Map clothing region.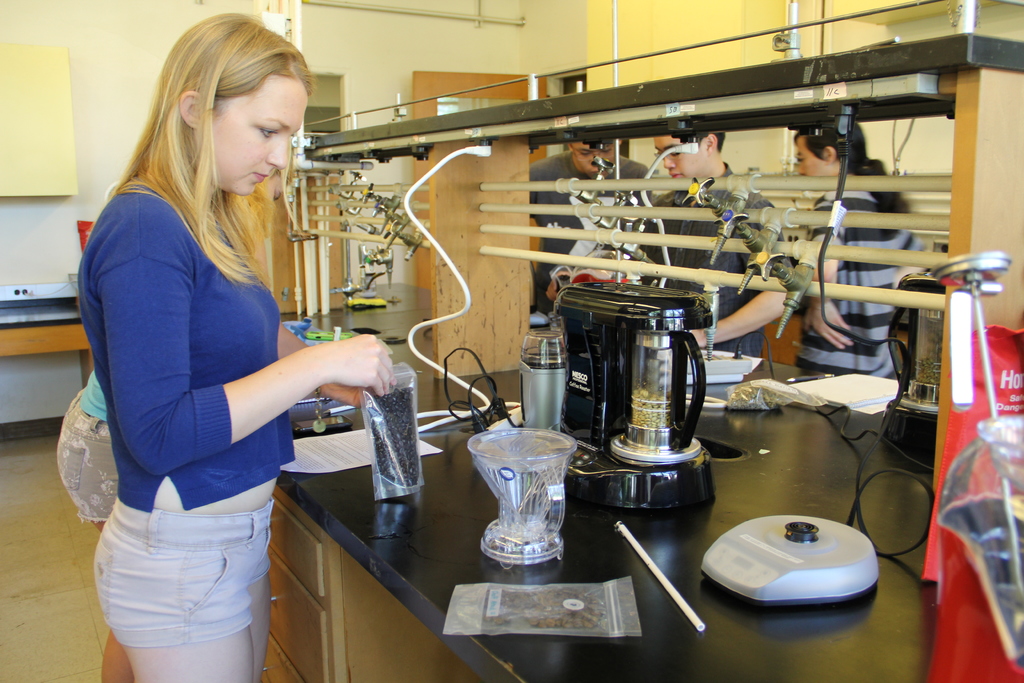
Mapped to (left=89, top=499, right=269, bottom=646).
